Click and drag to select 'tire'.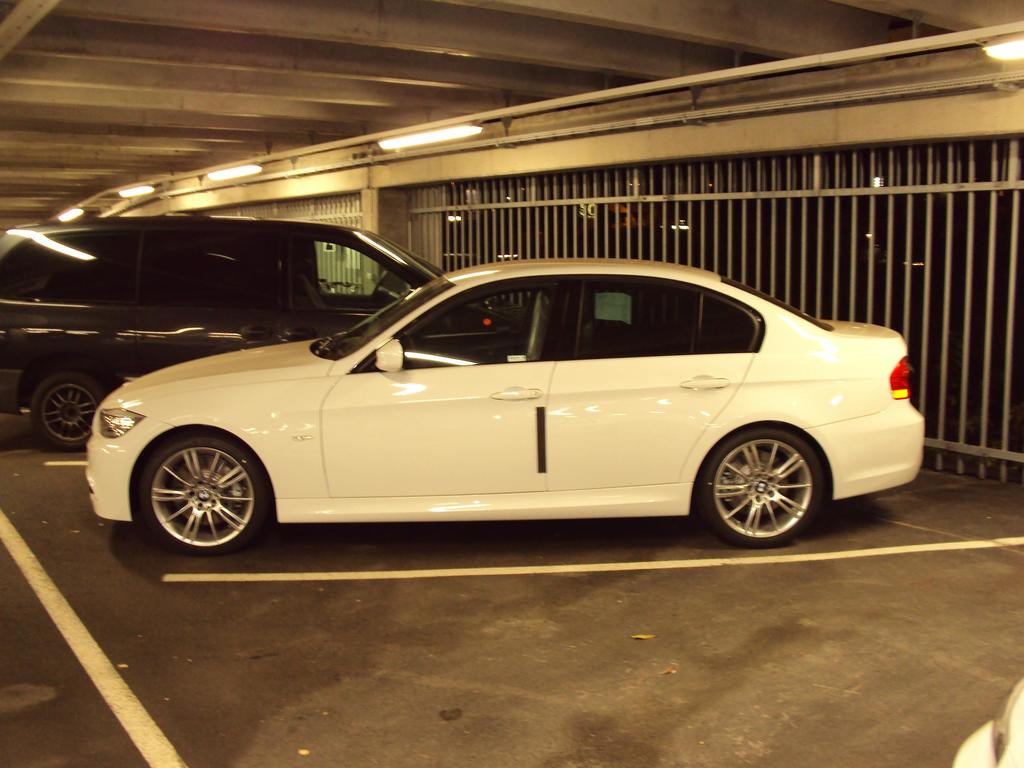
Selection: (x1=140, y1=436, x2=266, y2=554).
